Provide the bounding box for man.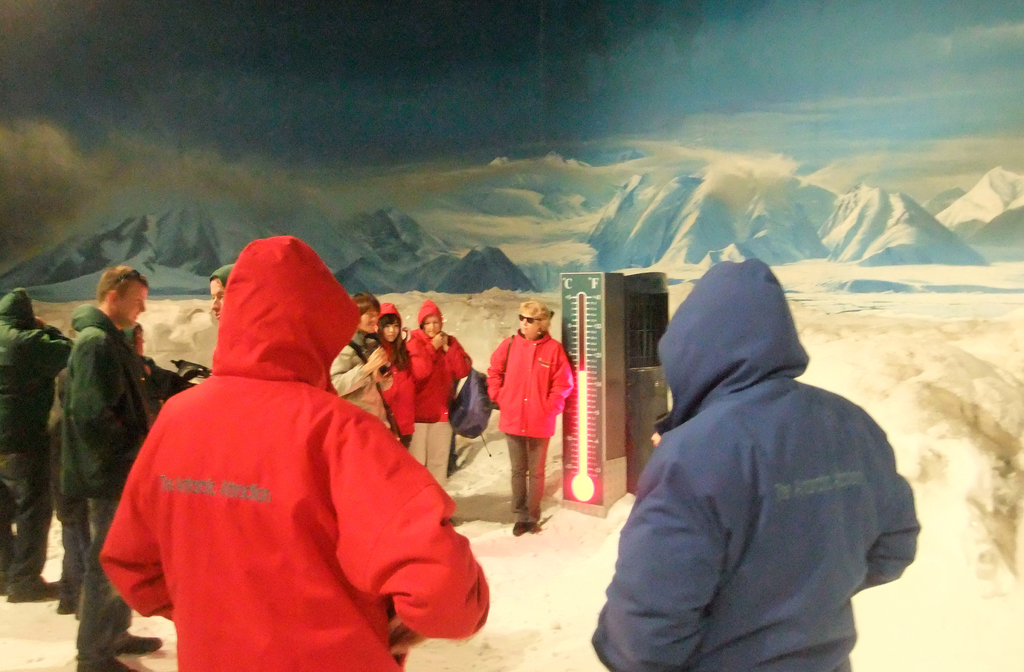
bbox=(63, 263, 162, 671).
